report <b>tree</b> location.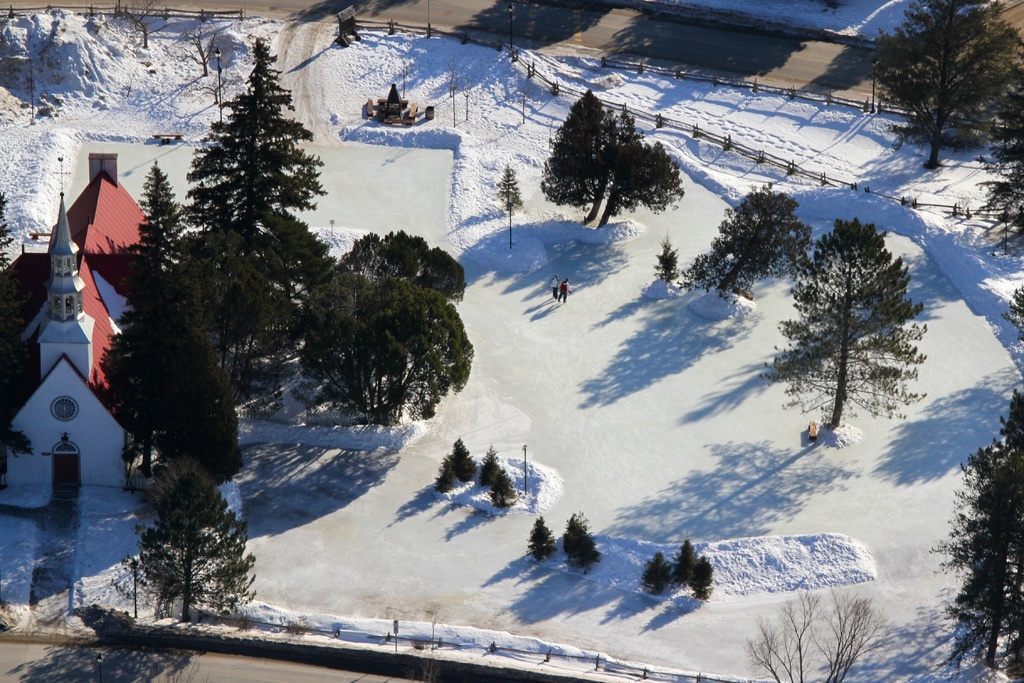
Report: box=[0, 189, 33, 364].
